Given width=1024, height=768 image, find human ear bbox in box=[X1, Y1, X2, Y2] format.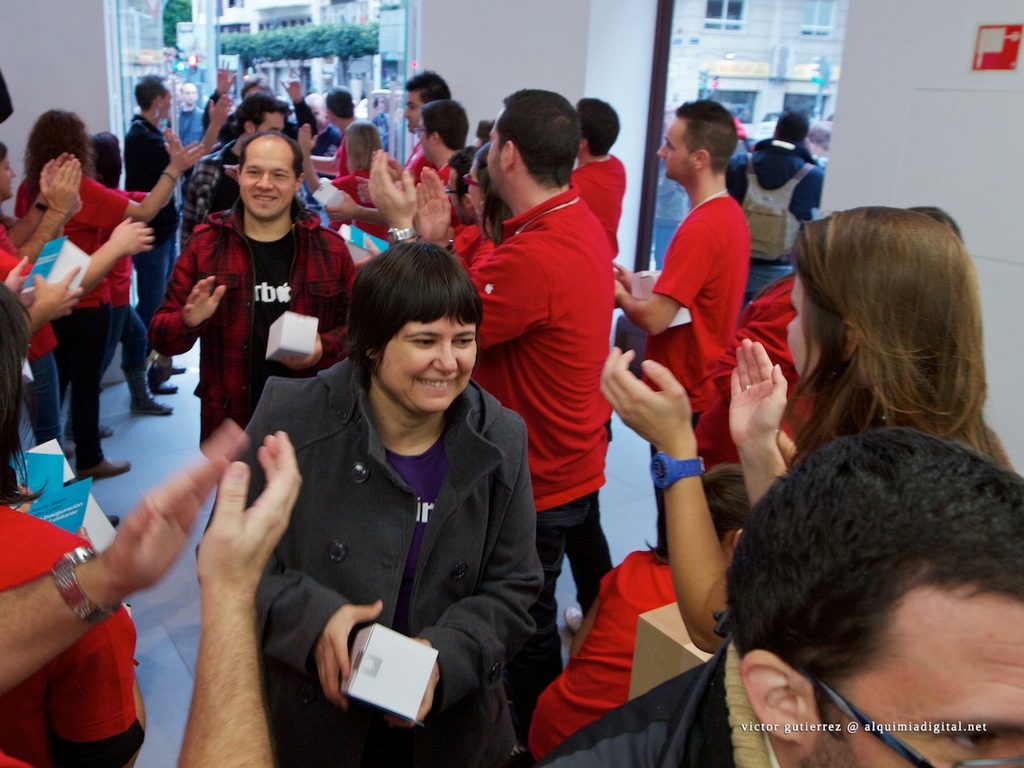
box=[365, 346, 381, 358].
